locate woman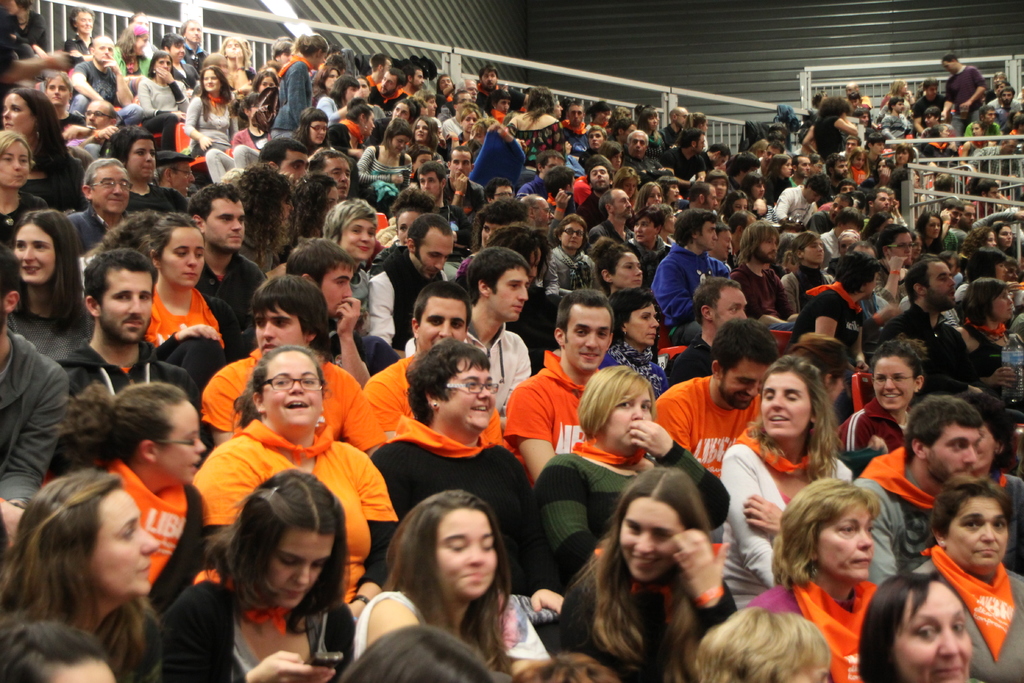
195/344/390/586
